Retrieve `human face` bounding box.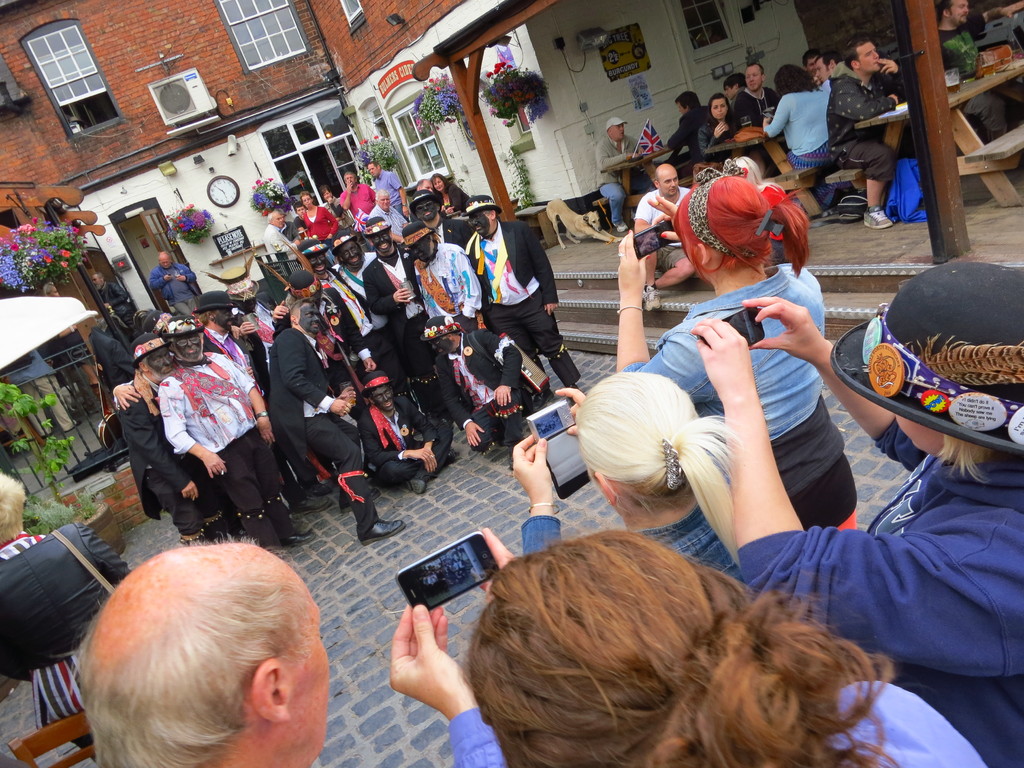
Bounding box: BBox(434, 177, 444, 189).
